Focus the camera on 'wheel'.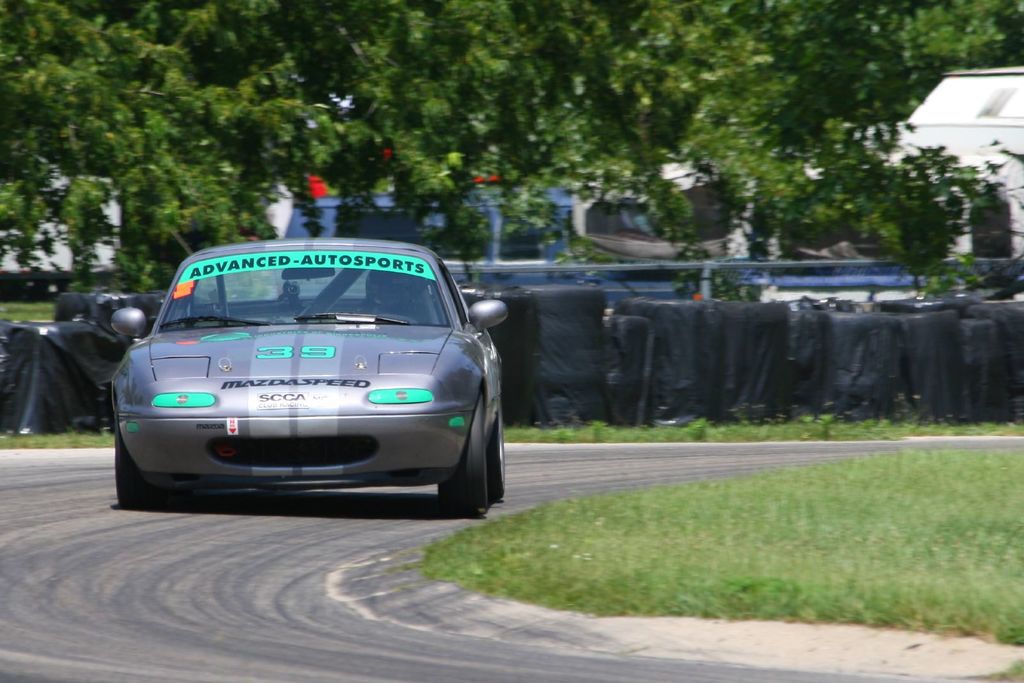
Focus region: 491,401,507,502.
